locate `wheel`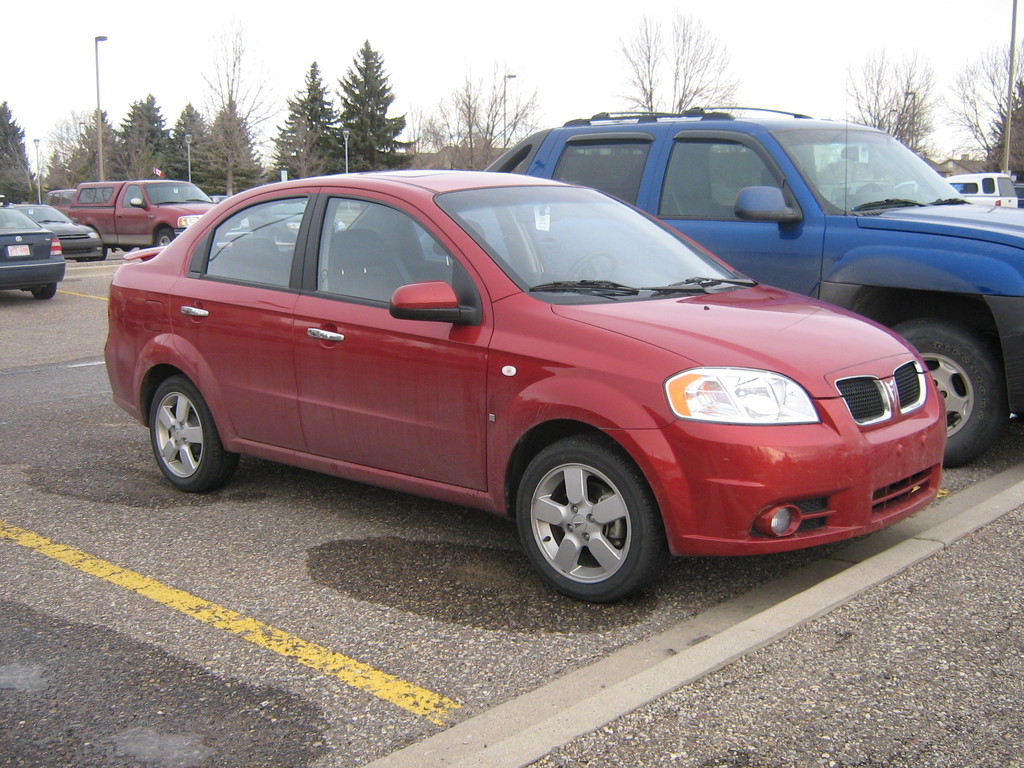
27:282:62:300
